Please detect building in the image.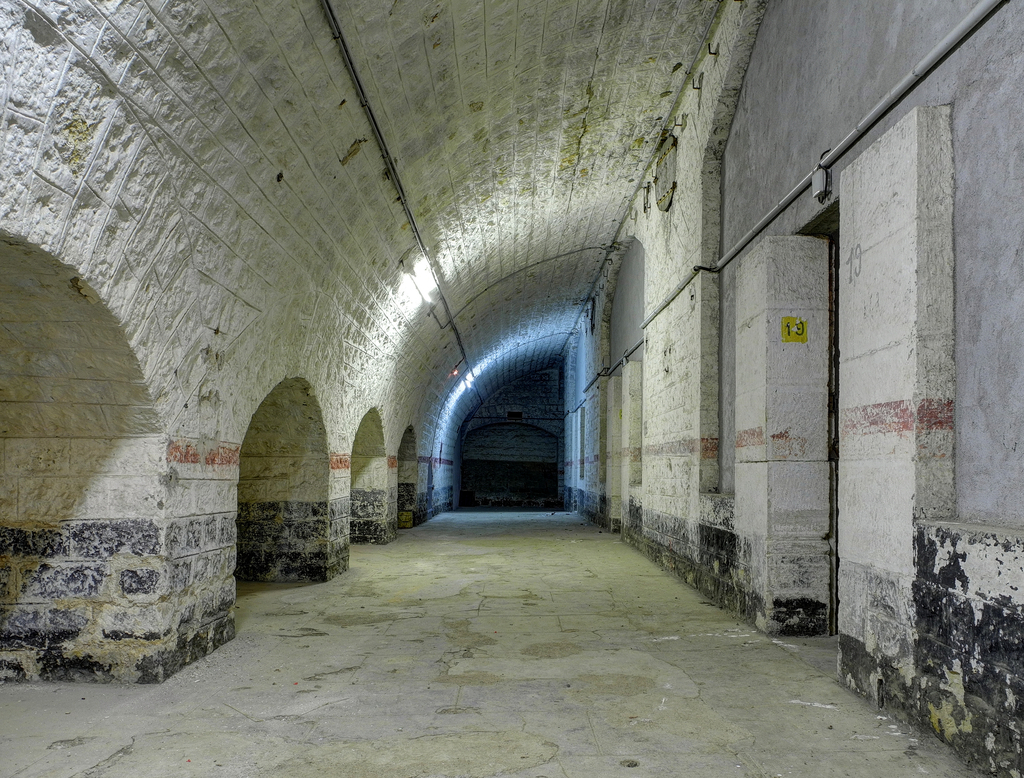
l=0, t=0, r=1021, b=776.
